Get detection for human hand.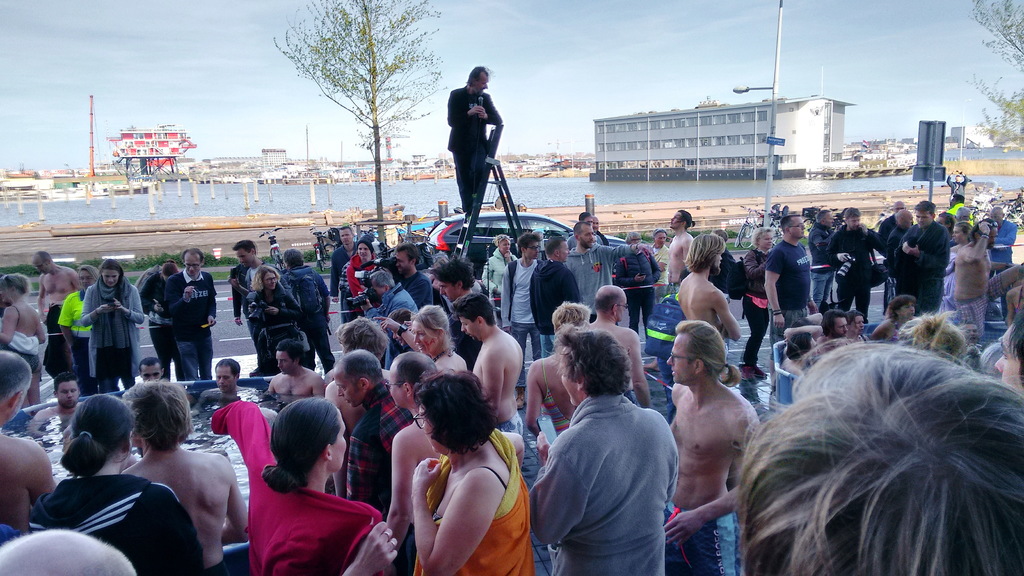
Detection: [774, 314, 785, 330].
